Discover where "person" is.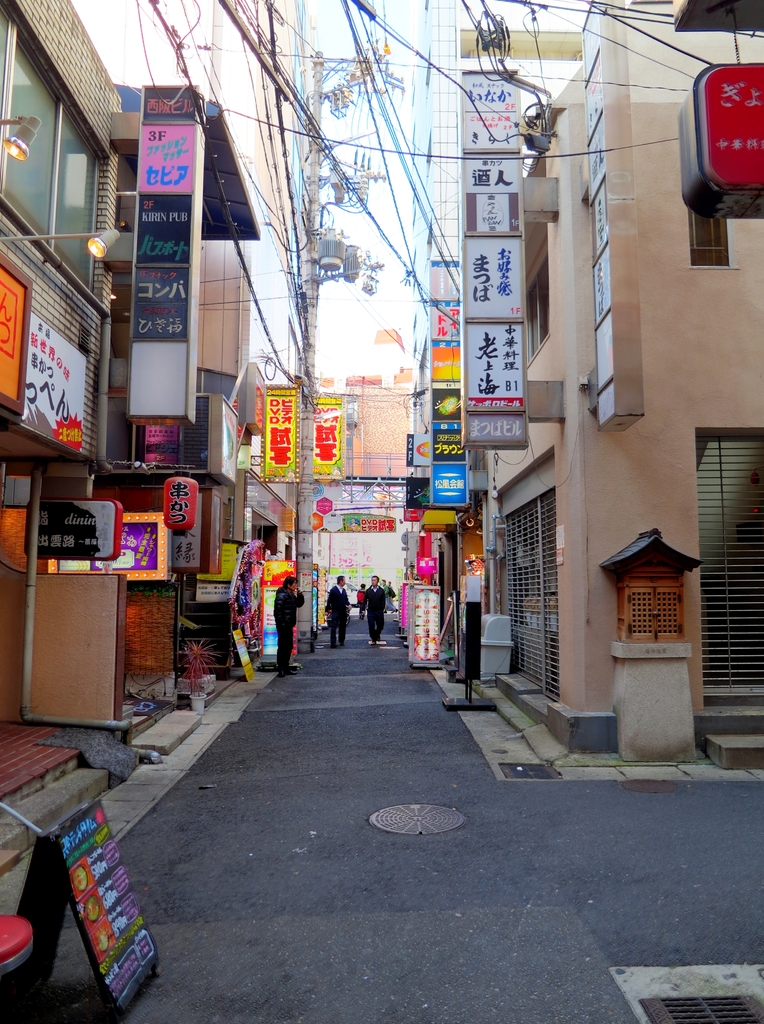
Discovered at bbox=[384, 579, 400, 618].
